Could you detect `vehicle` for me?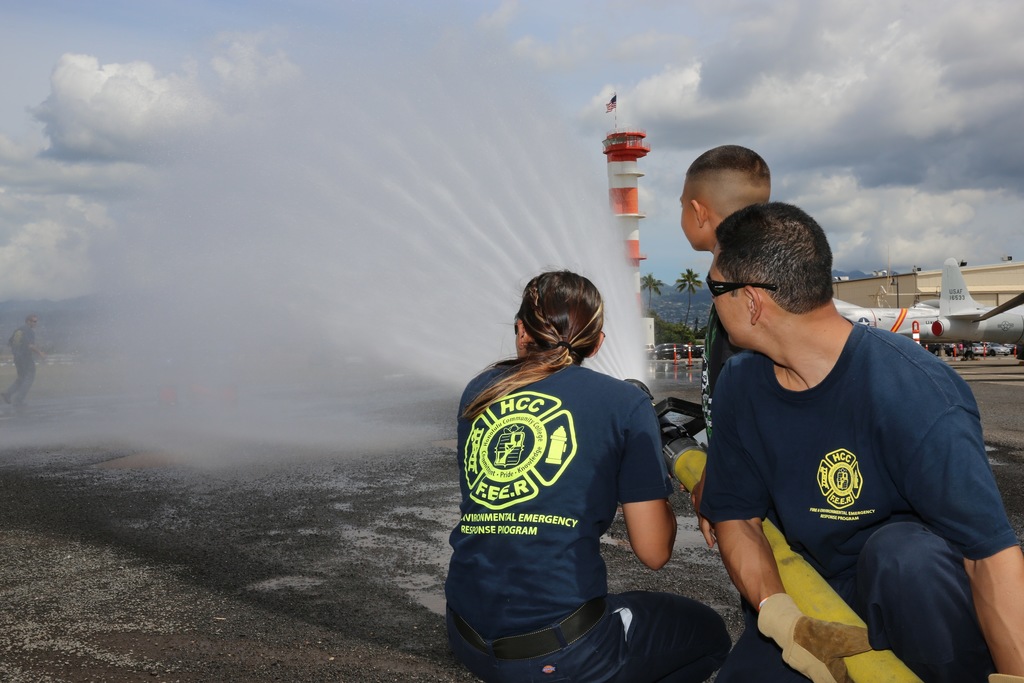
Detection result: {"left": 652, "top": 343, "right": 695, "bottom": 359}.
